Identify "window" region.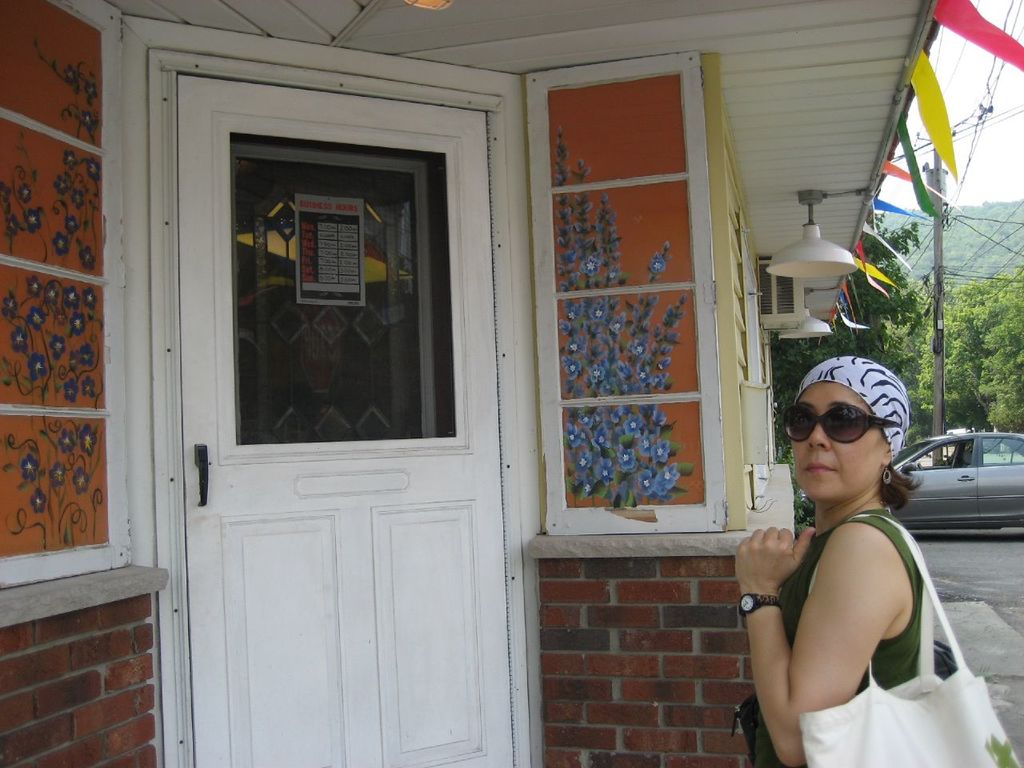
Region: bbox(982, 437, 1023, 466).
